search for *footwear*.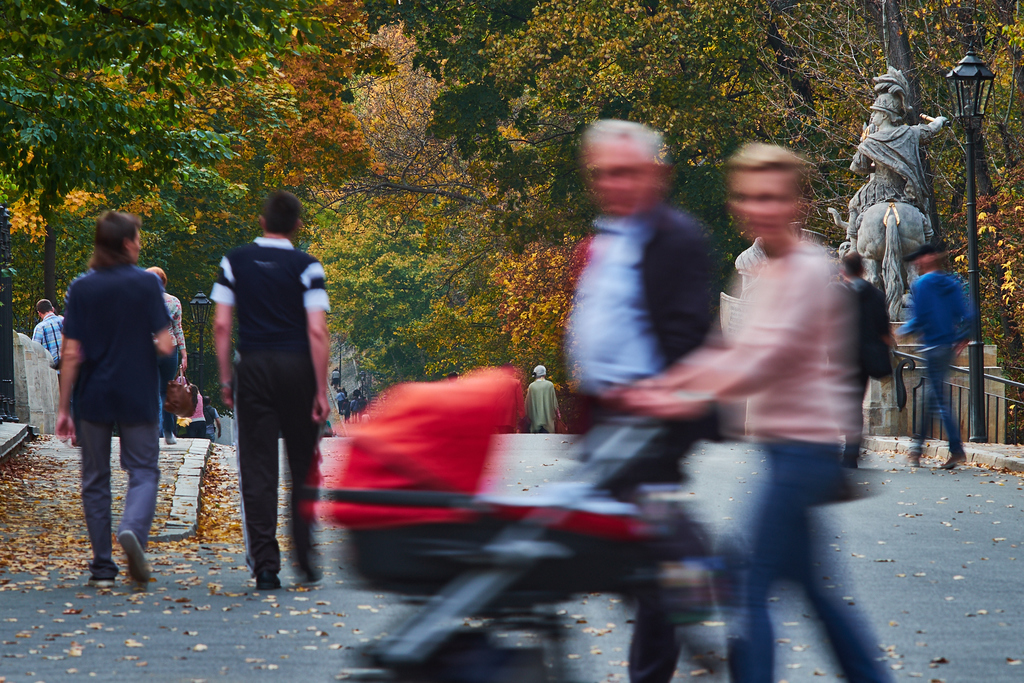
Found at Rect(939, 447, 968, 468).
